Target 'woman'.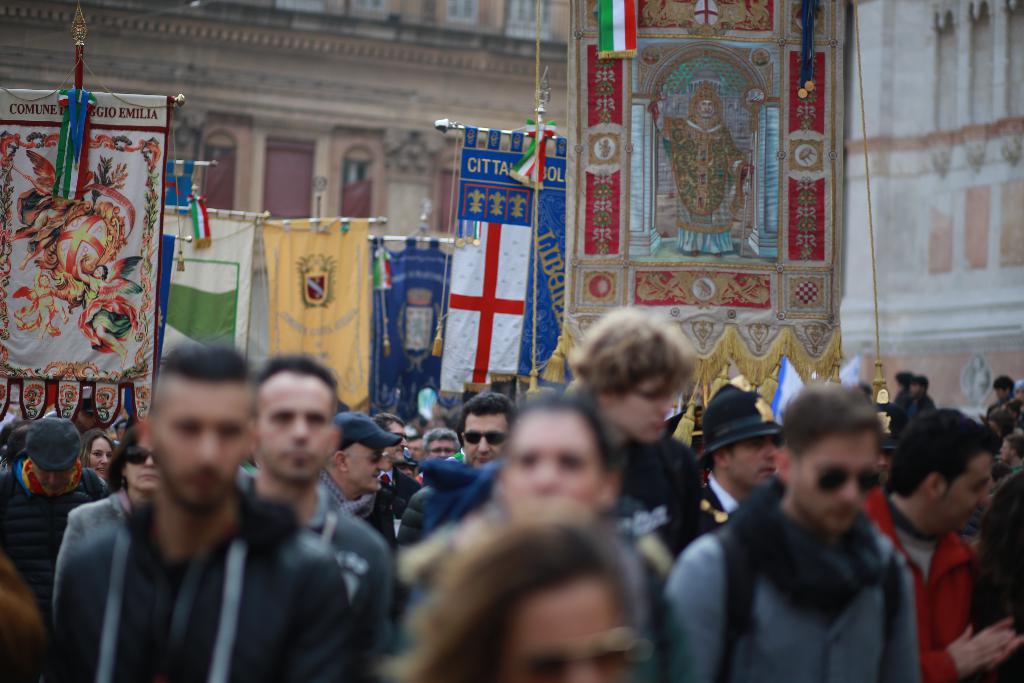
Target region: pyautogui.locateOnScreen(974, 472, 1023, 682).
